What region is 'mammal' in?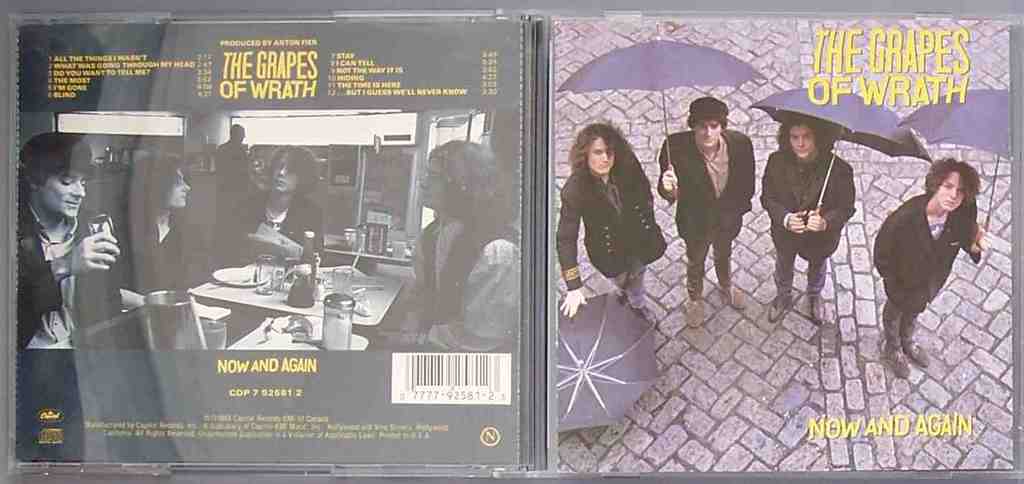
872, 156, 982, 381.
